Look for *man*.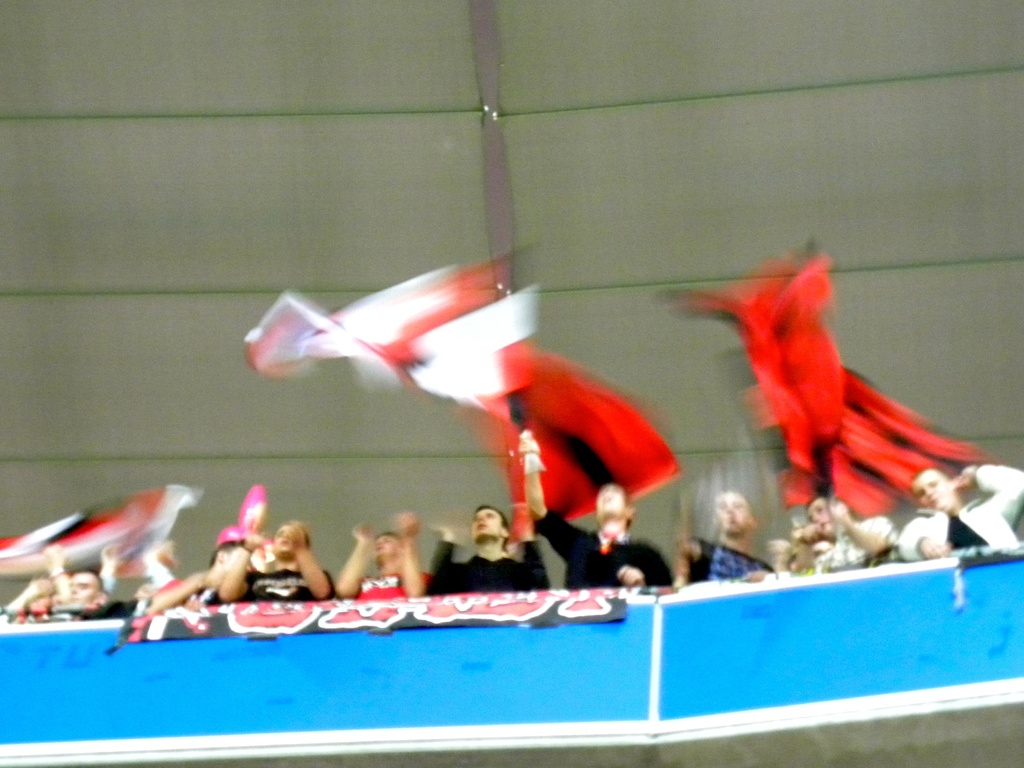
Found: pyautogui.locateOnScreen(422, 500, 553, 593).
